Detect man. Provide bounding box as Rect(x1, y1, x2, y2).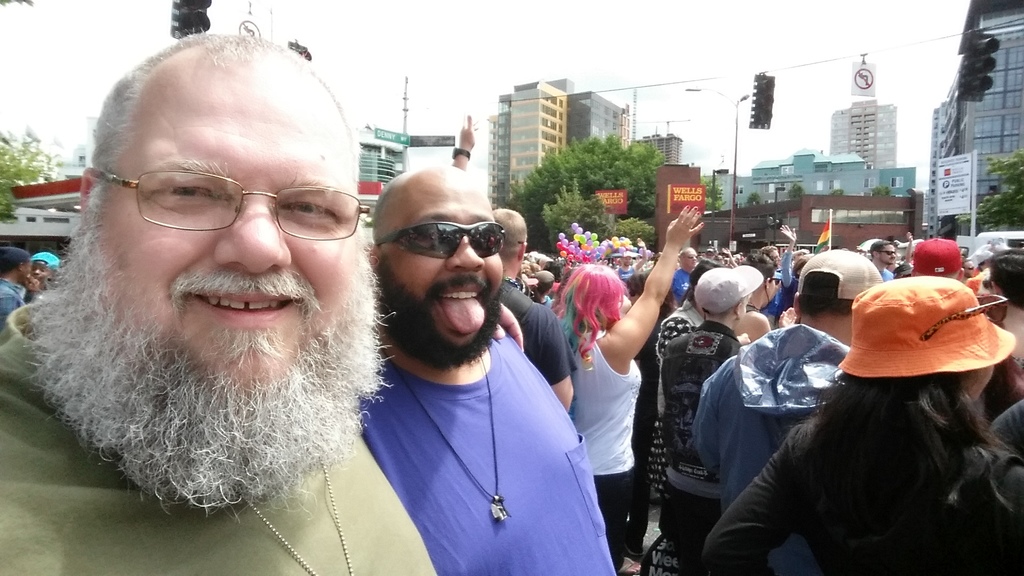
Rect(488, 209, 572, 412).
